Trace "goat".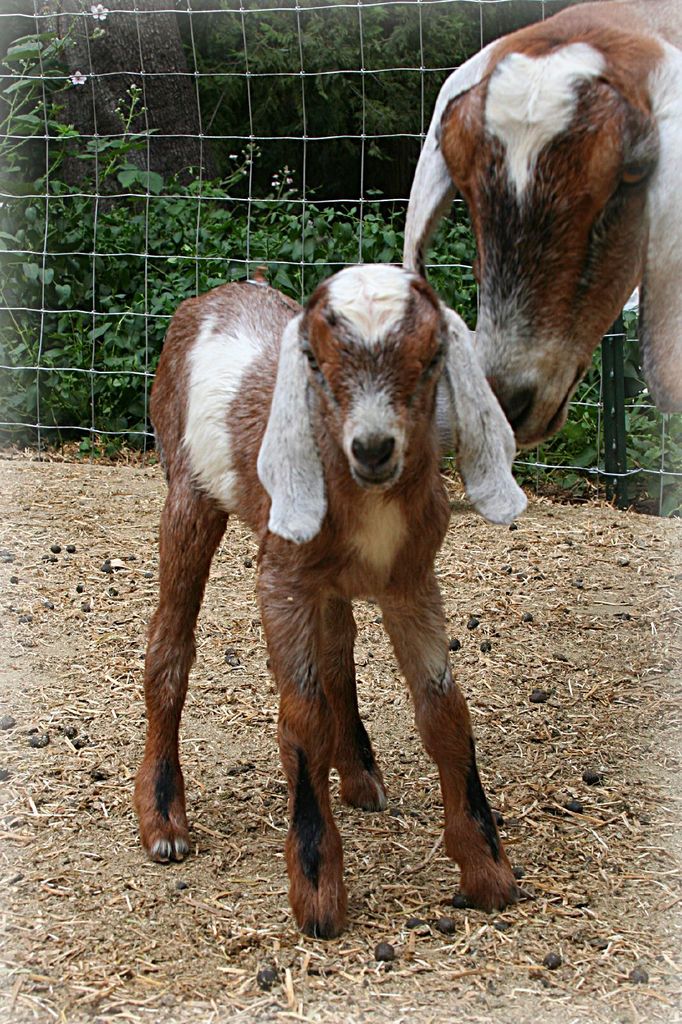
Traced to detection(131, 263, 535, 942).
